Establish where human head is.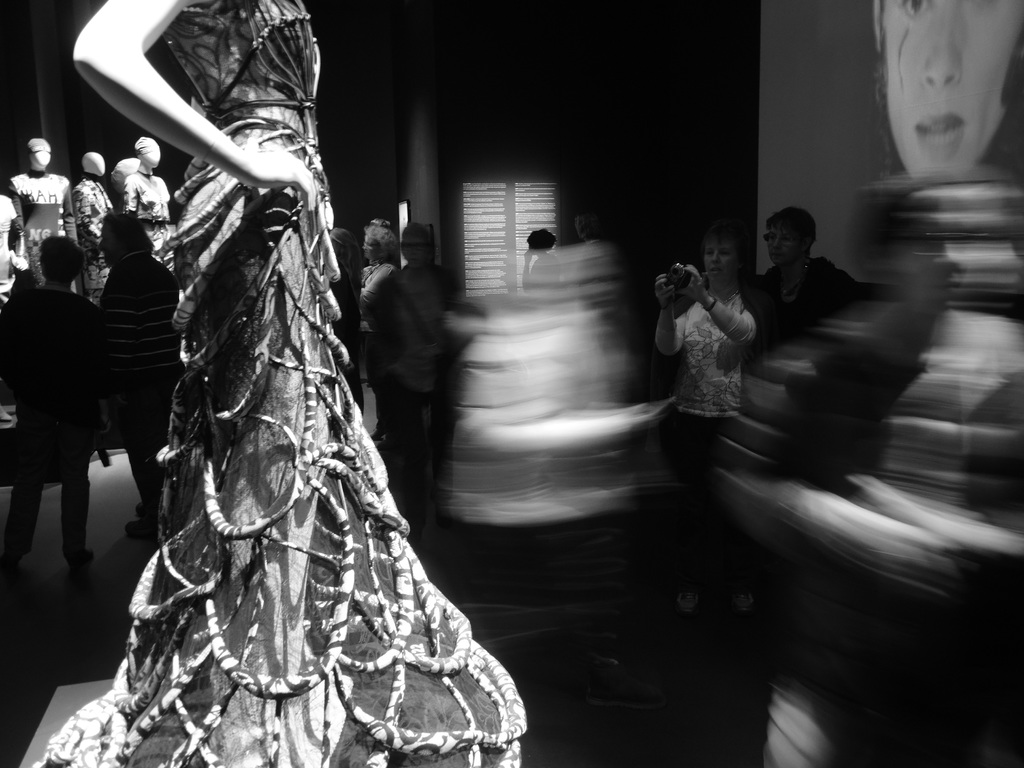
Established at 36/237/87/287.
